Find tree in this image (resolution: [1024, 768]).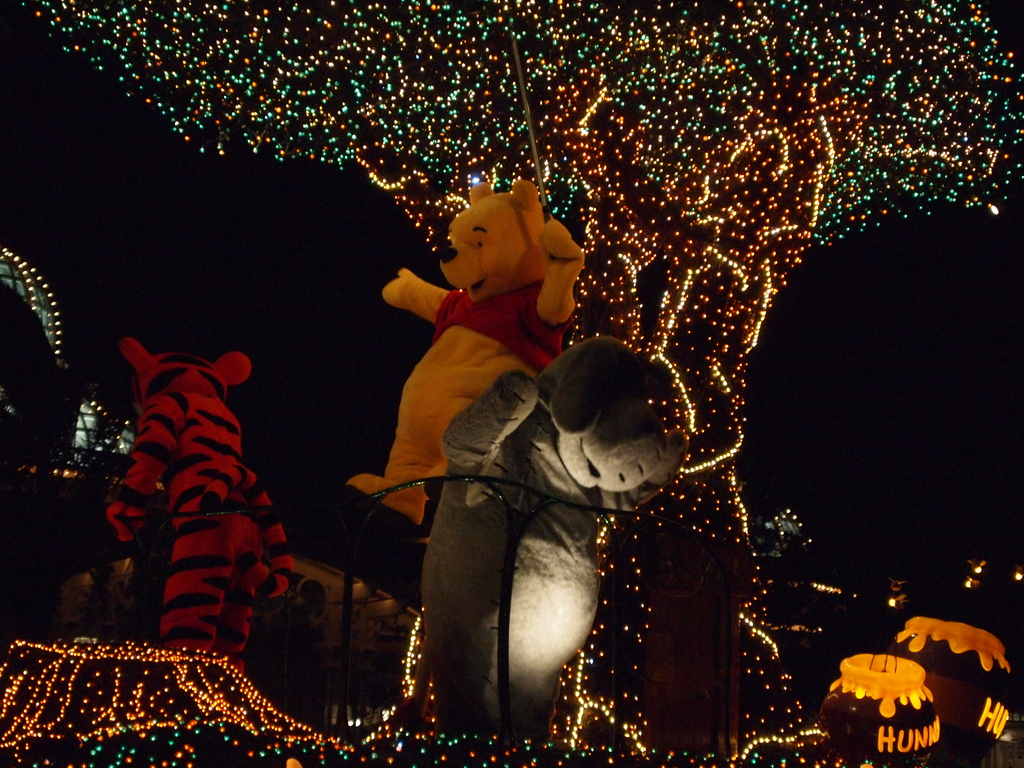
BBox(35, 23, 1023, 700).
